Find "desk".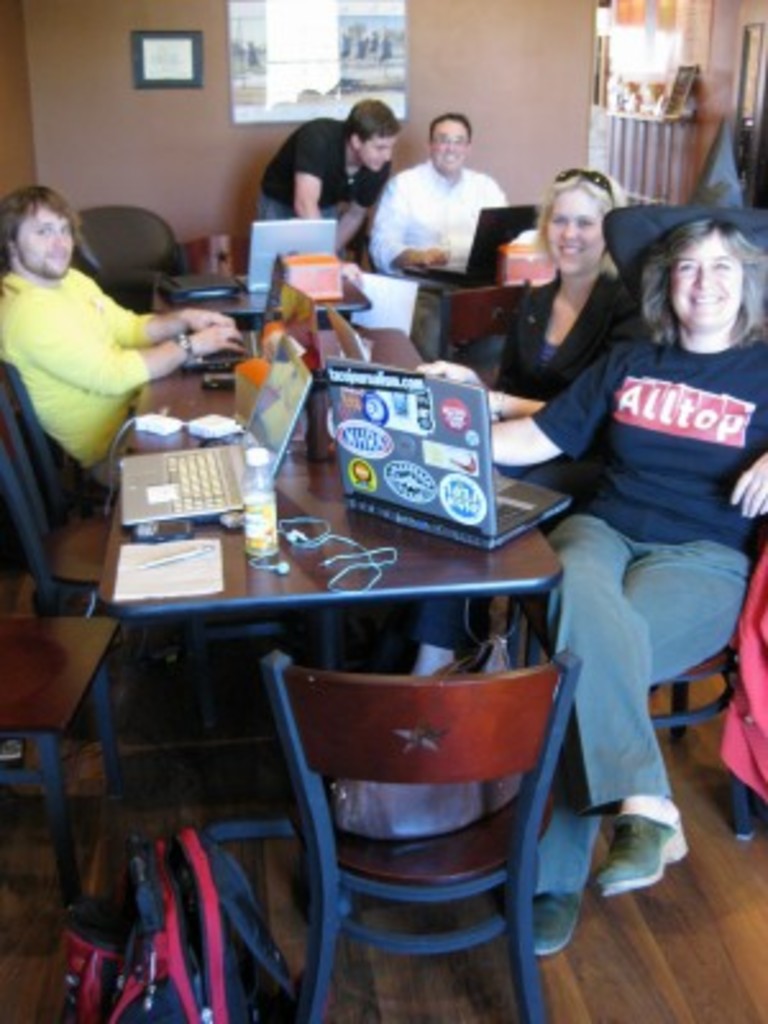
rect(82, 279, 553, 822).
